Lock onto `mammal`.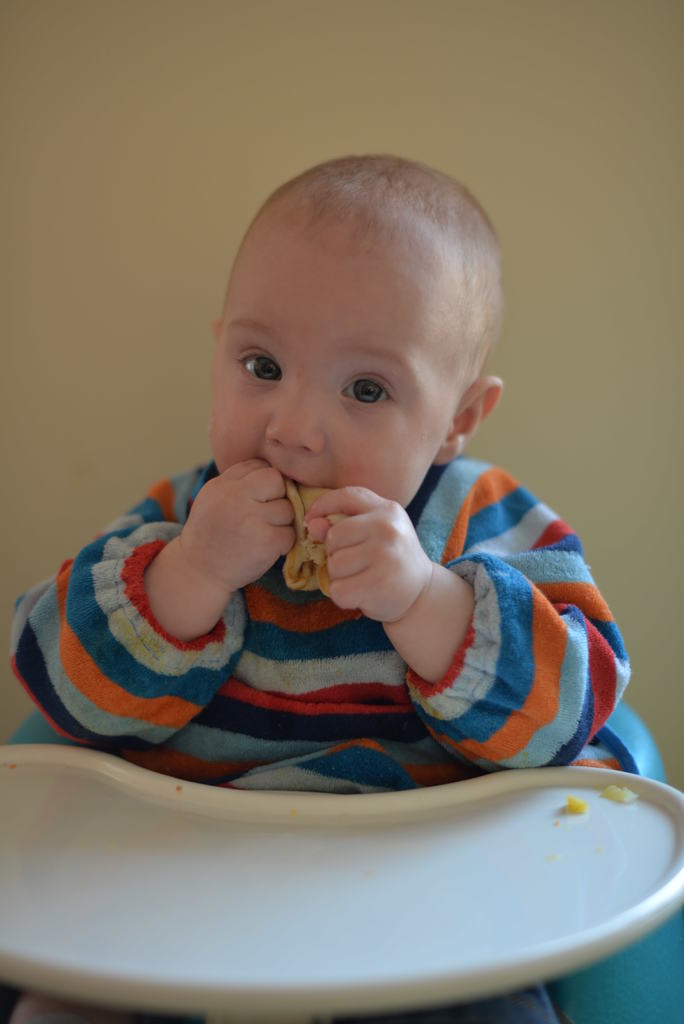
Locked: detection(42, 184, 623, 773).
